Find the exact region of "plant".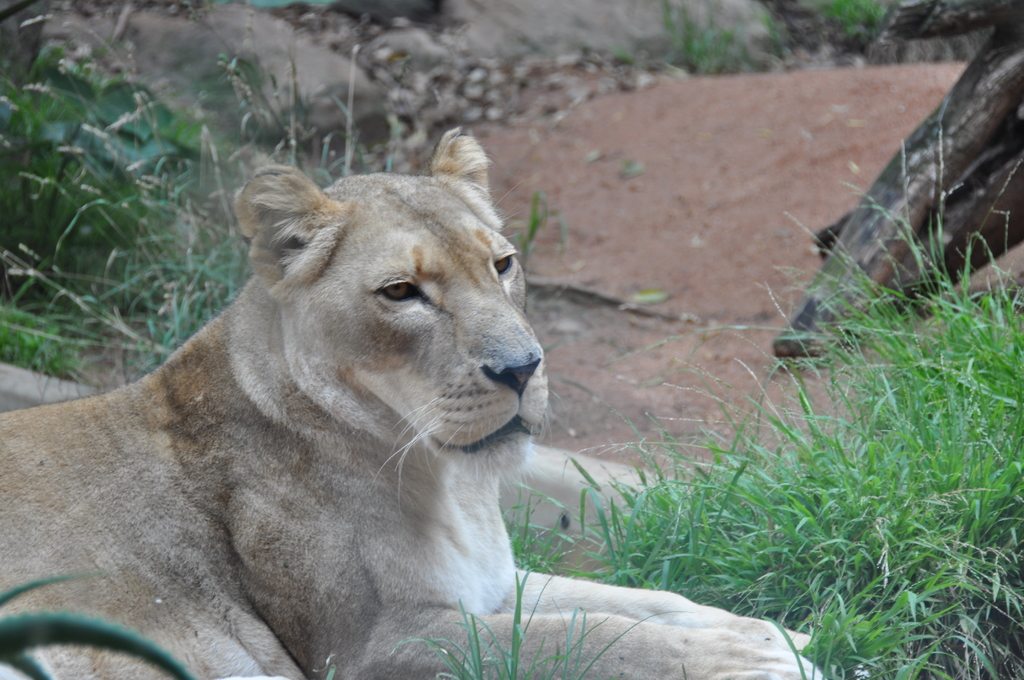
Exact region: x1=4, y1=30, x2=215, y2=300.
